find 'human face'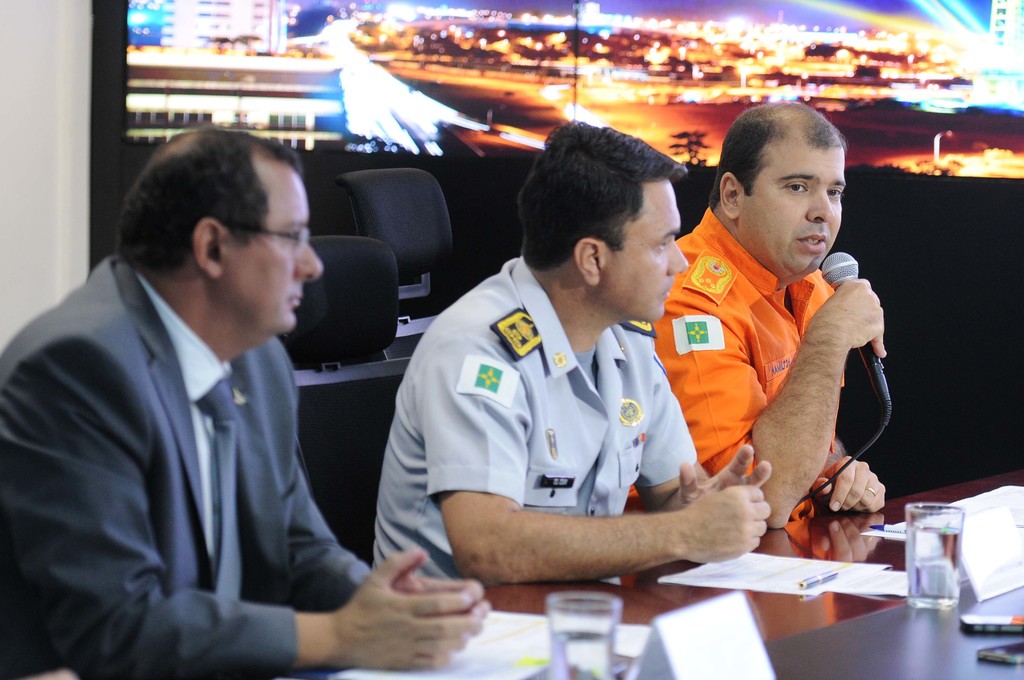
[227, 162, 325, 339]
